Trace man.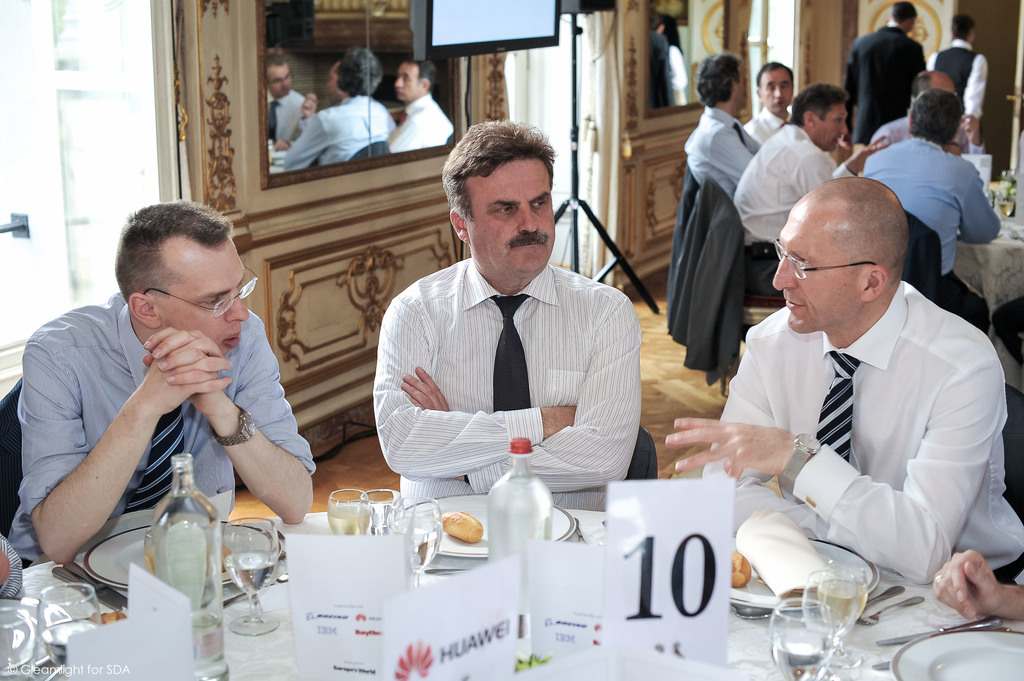
Traced to <box>734,81,855,298</box>.
